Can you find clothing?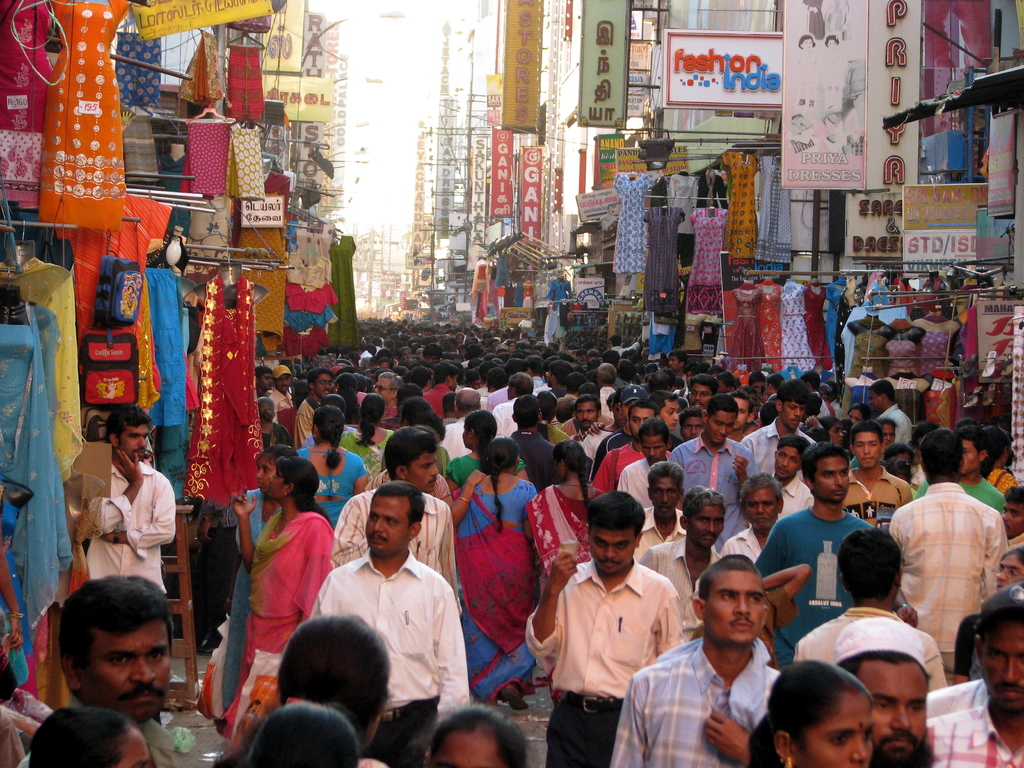
Yes, bounding box: BBox(792, 602, 948, 694).
